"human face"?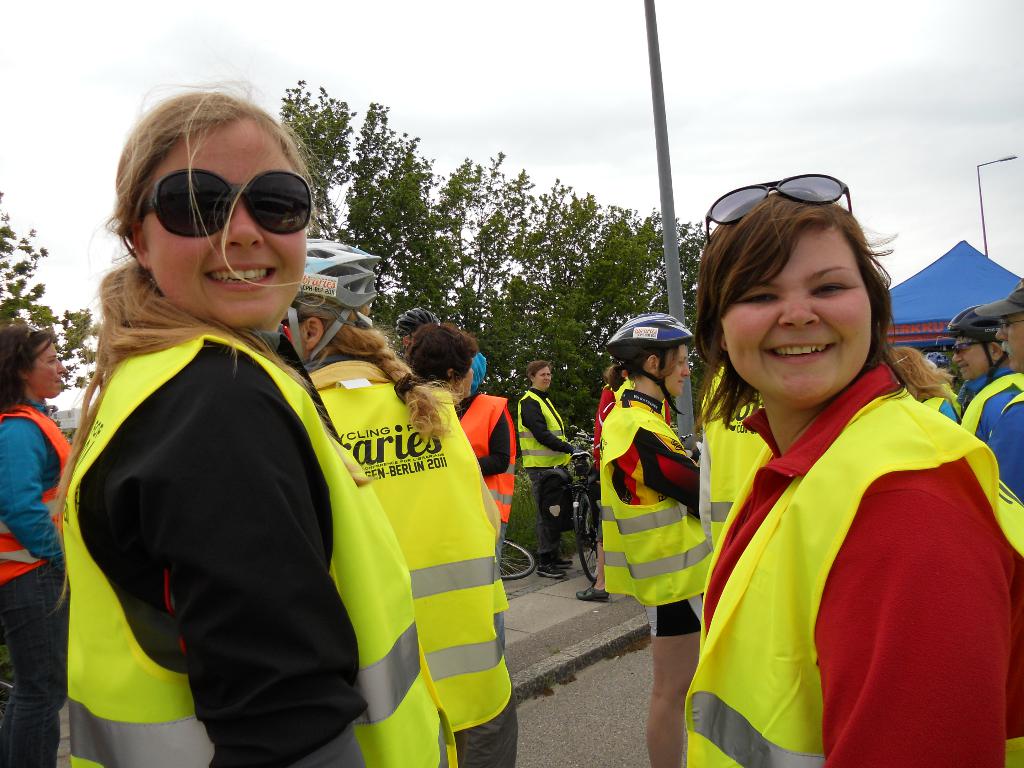
detection(721, 227, 874, 401)
